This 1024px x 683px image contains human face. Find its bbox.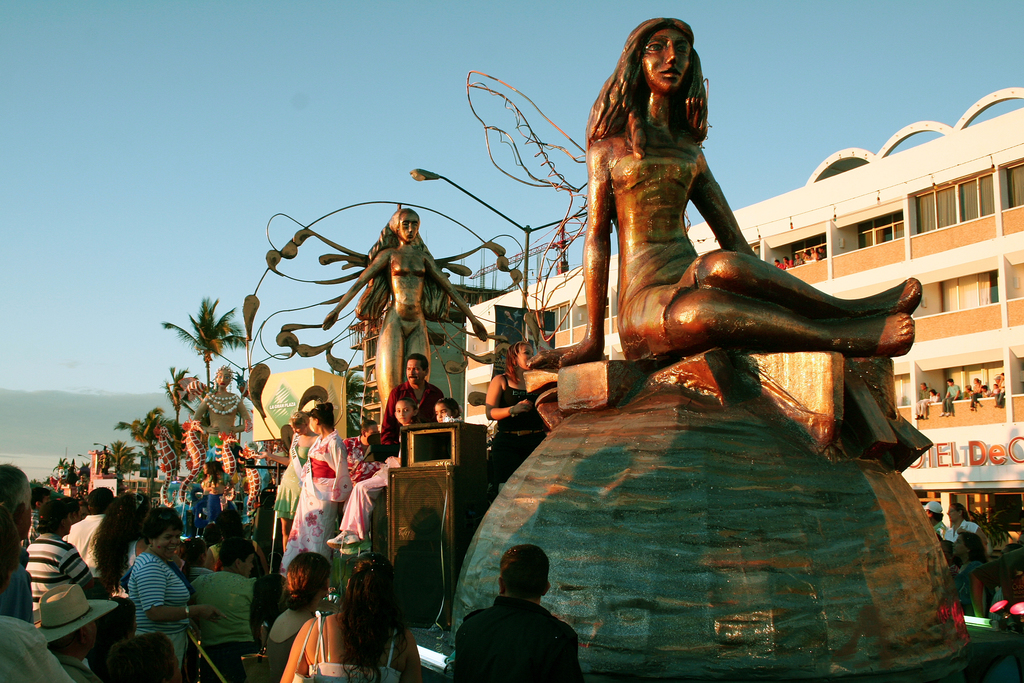
(643, 26, 691, 93).
